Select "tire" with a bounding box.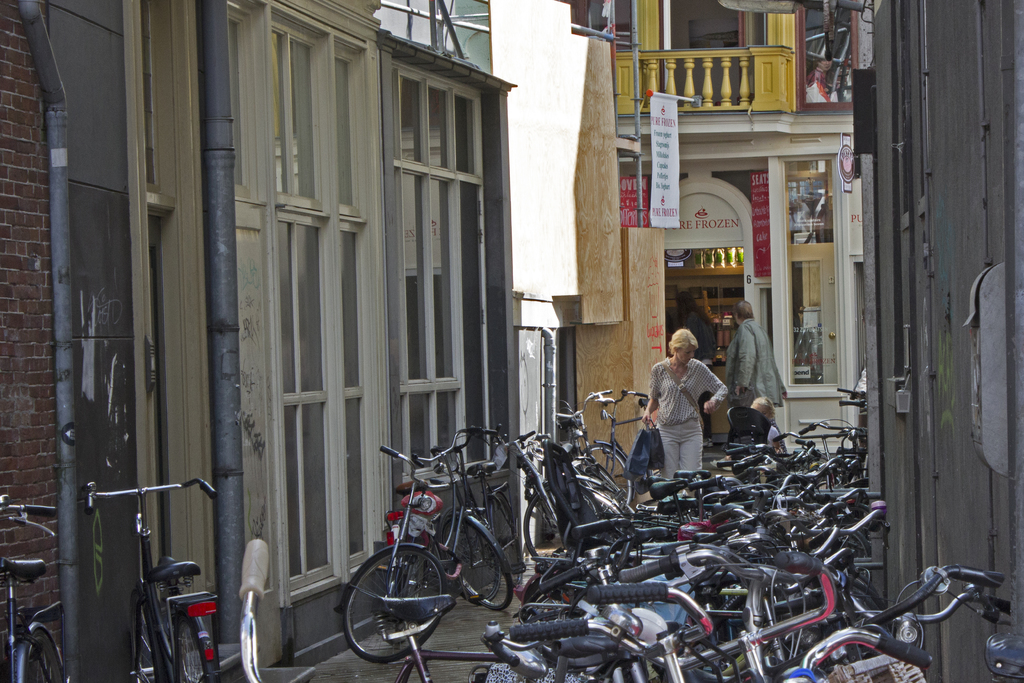
rect(126, 573, 158, 680).
